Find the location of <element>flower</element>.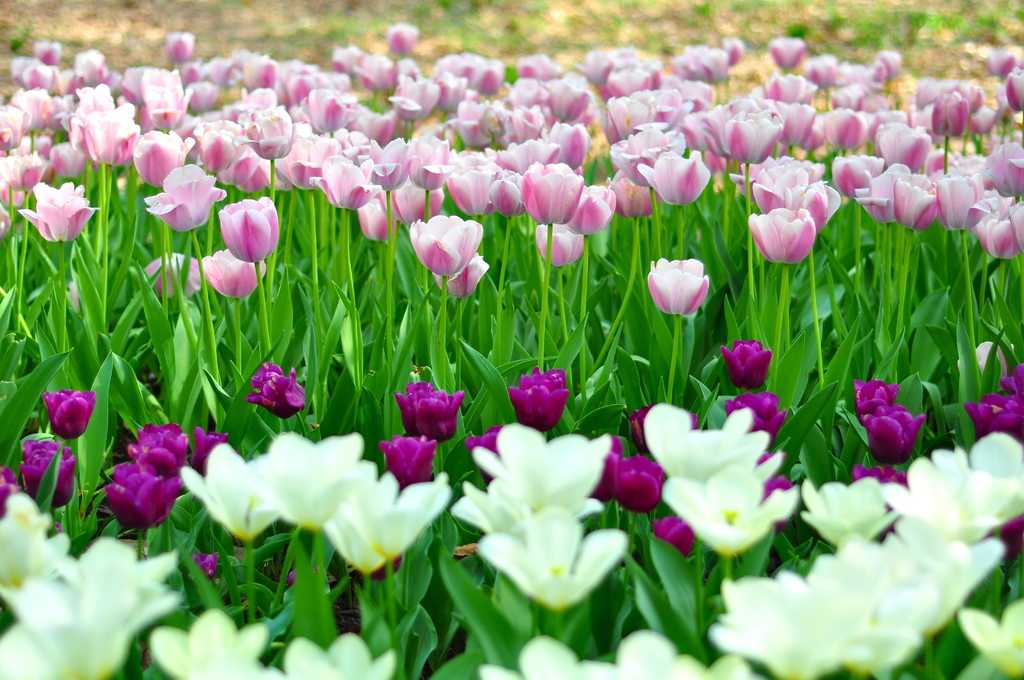
Location: (52, 522, 64, 534).
